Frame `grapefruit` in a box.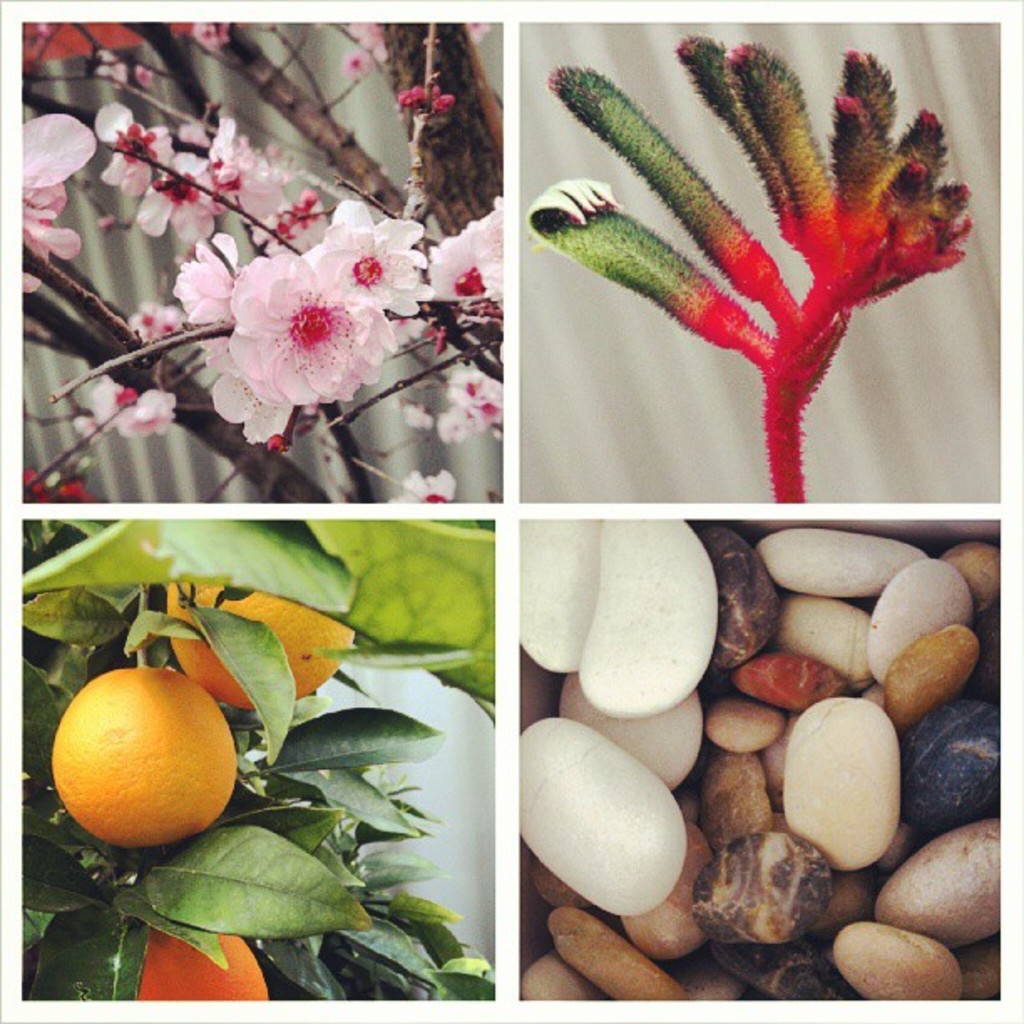
box(161, 577, 356, 719).
